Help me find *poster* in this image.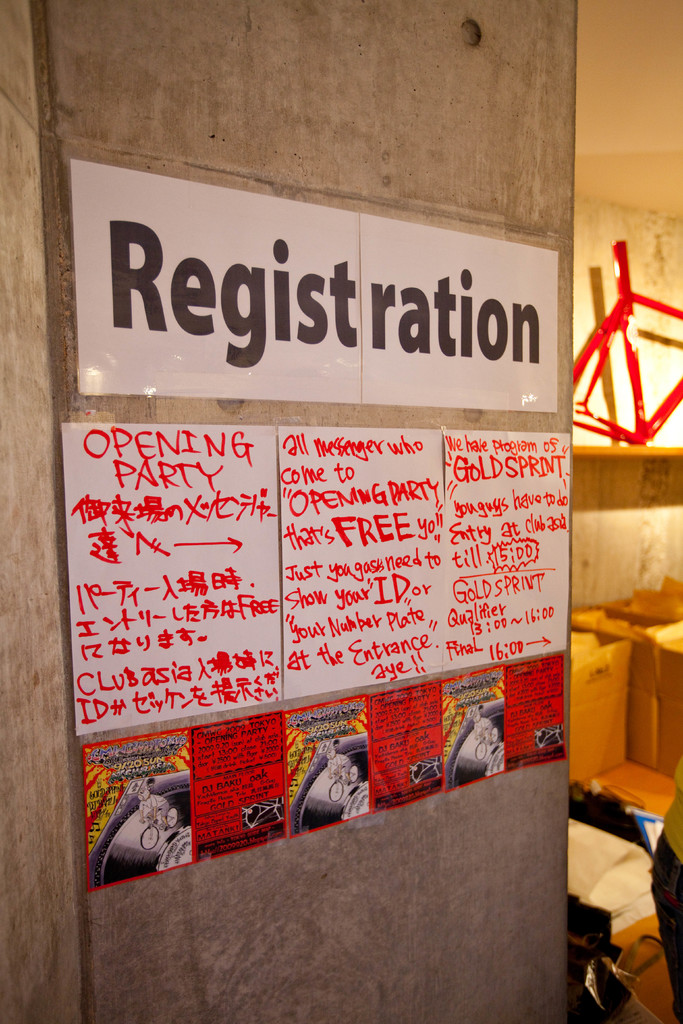
Found it: box=[444, 655, 567, 790].
